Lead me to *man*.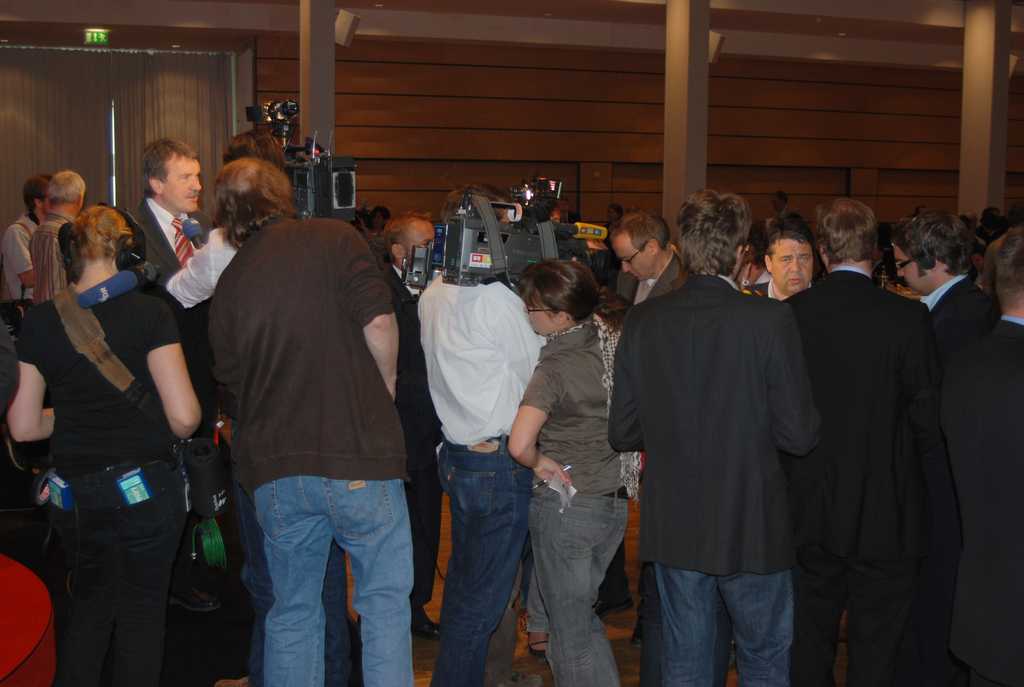
Lead to Rect(412, 180, 554, 686).
